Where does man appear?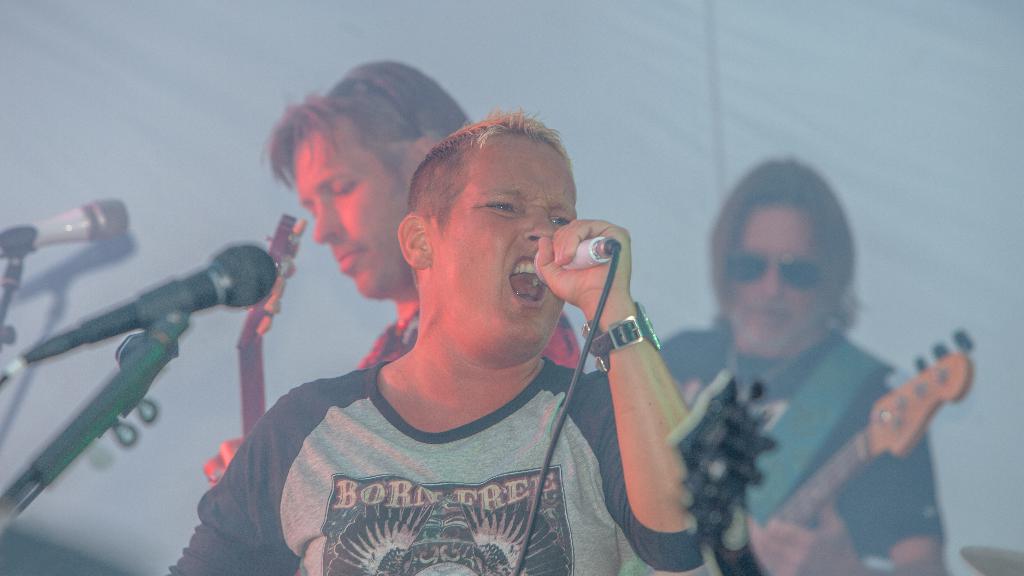
Appears at [left=198, top=58, right=586, bottom=494].
